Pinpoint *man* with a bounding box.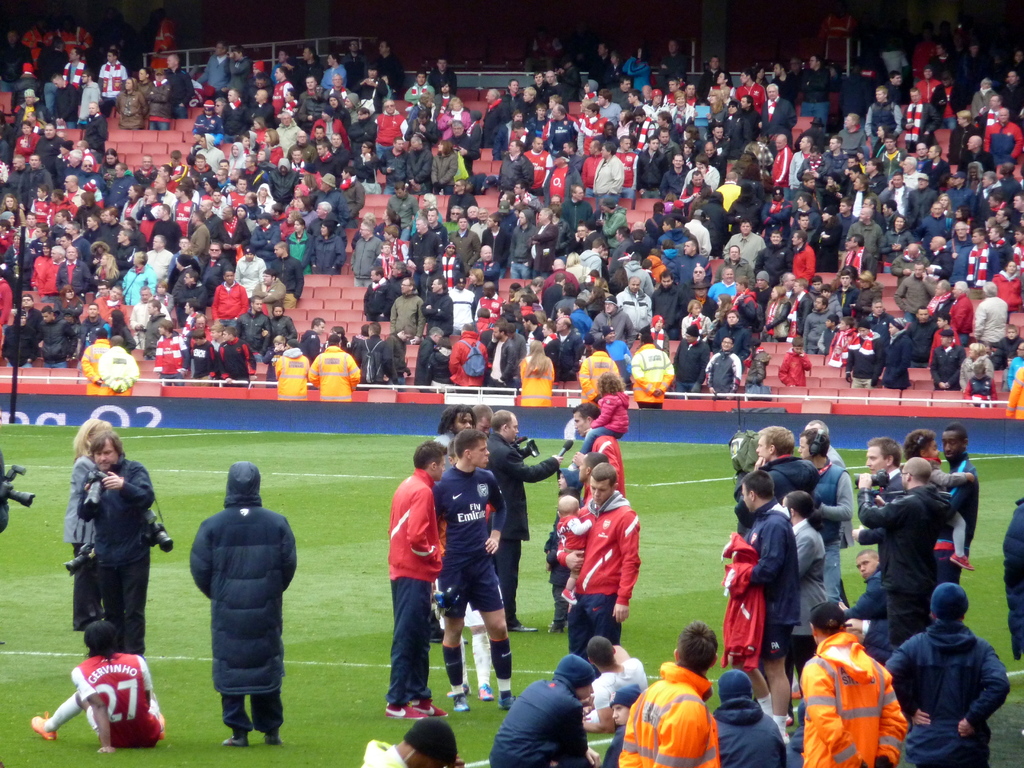
rect(499, 140, 532, 199).
